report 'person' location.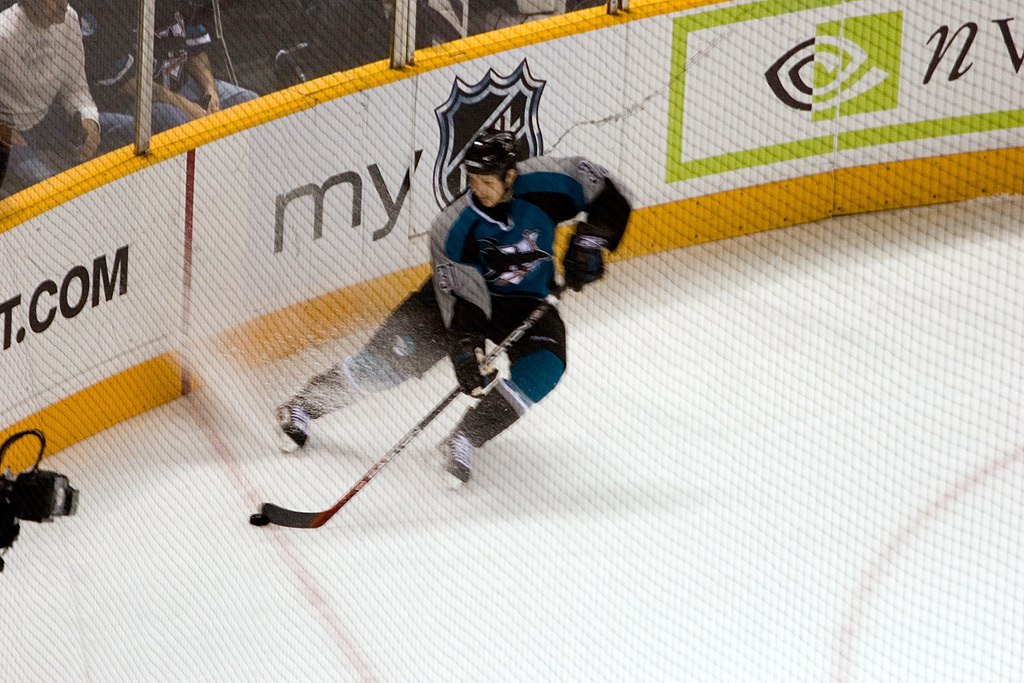
Report: pyautogui.locateOnScreen(0, 0, 142, 195).
